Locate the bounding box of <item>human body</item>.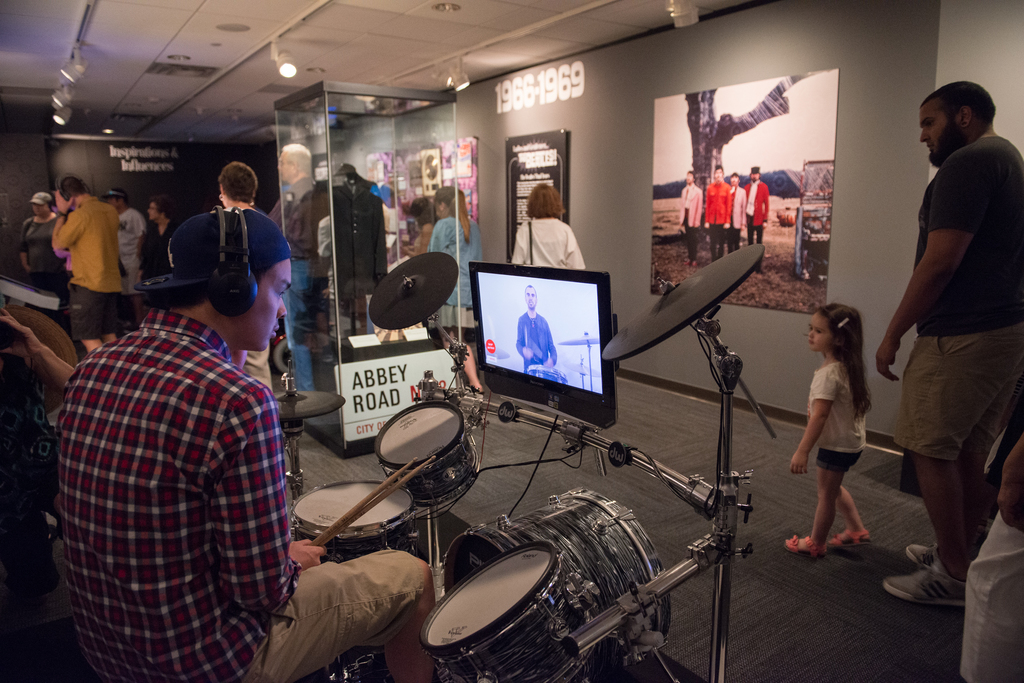
Bounding box: crop(884, 50, 1009, 631).
